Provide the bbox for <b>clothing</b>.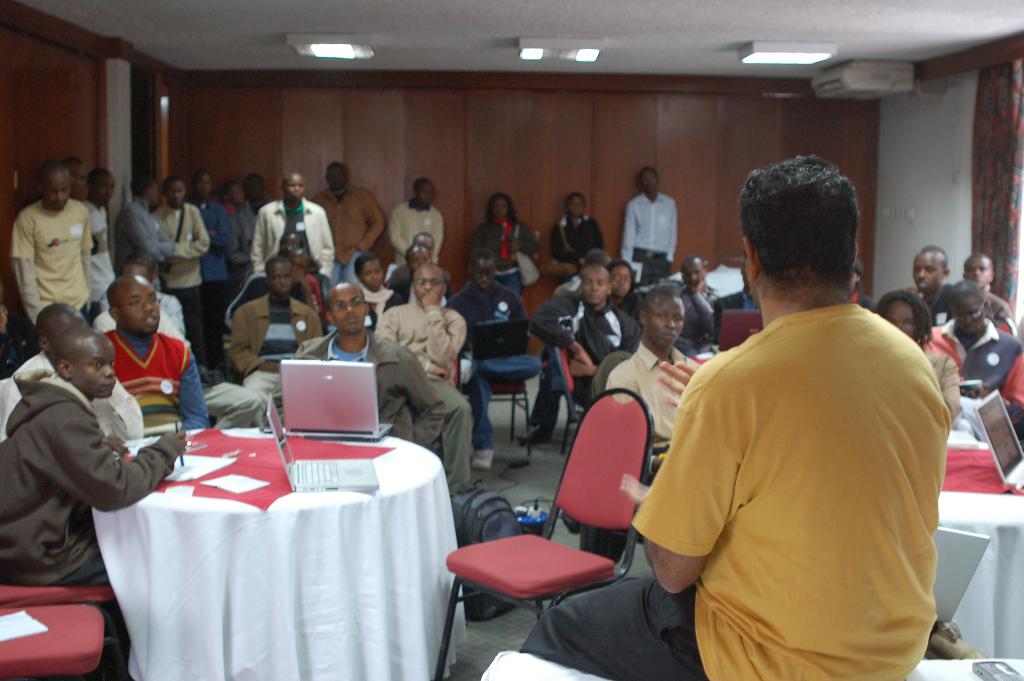
[375, 299, 466, 385].
